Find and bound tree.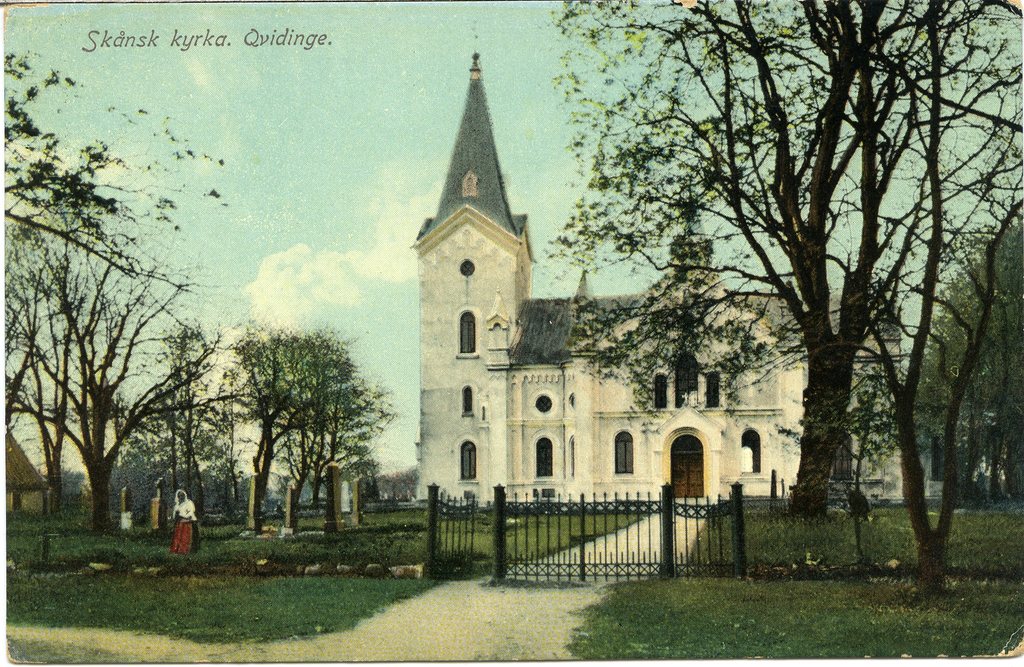
Bound: BBox(272, 388, 385, 511).
